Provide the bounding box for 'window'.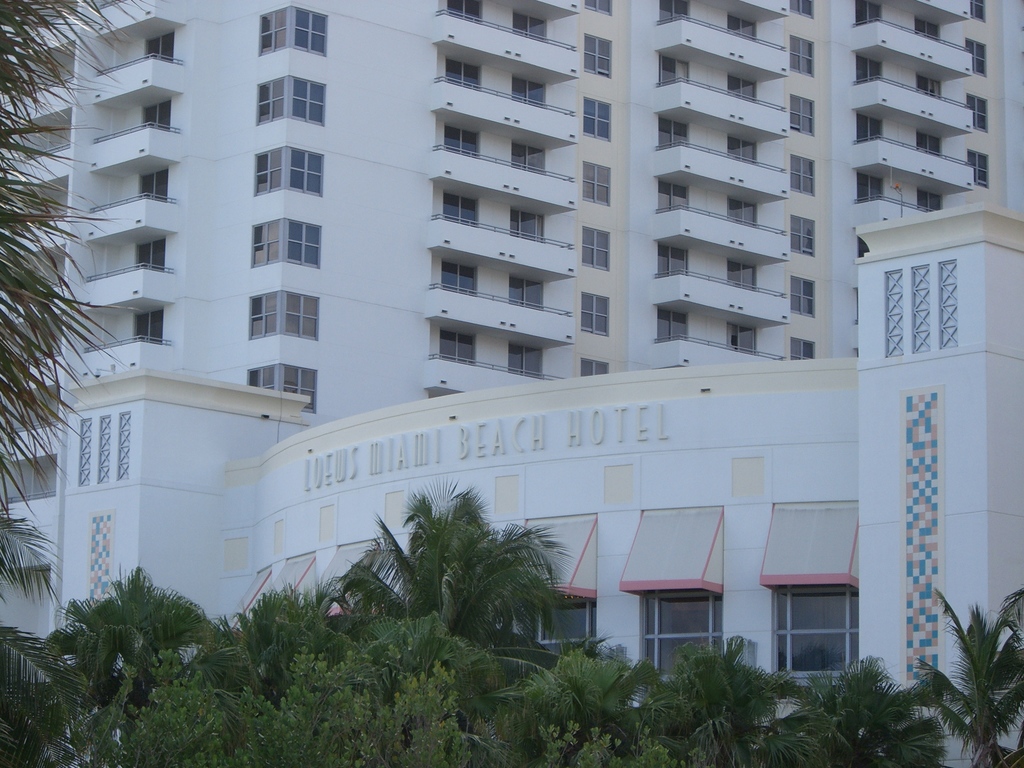
967:95:988:130.
